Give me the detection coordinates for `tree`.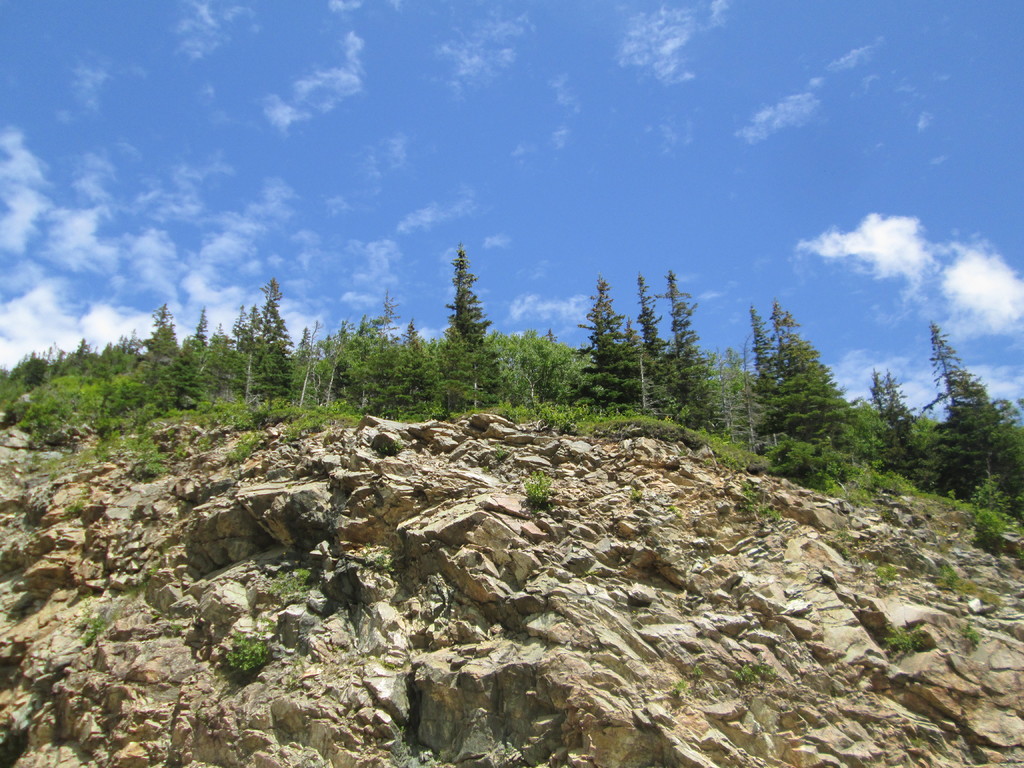
Rect(575, 268, 633, 415).
